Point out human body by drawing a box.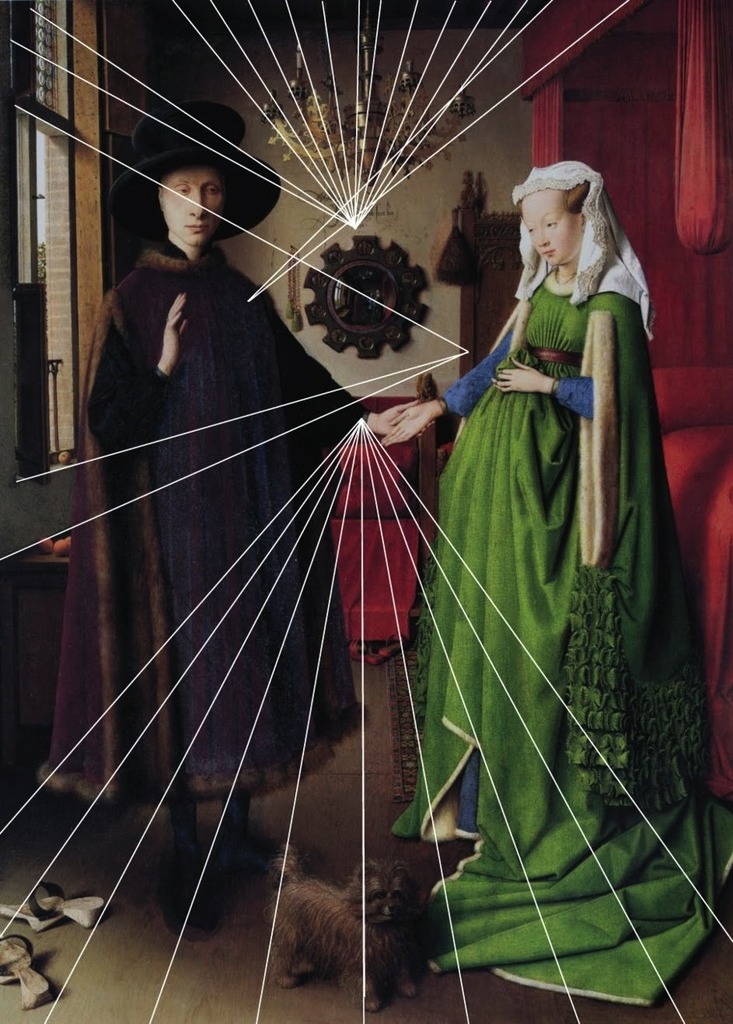
406 94 661 1023.
